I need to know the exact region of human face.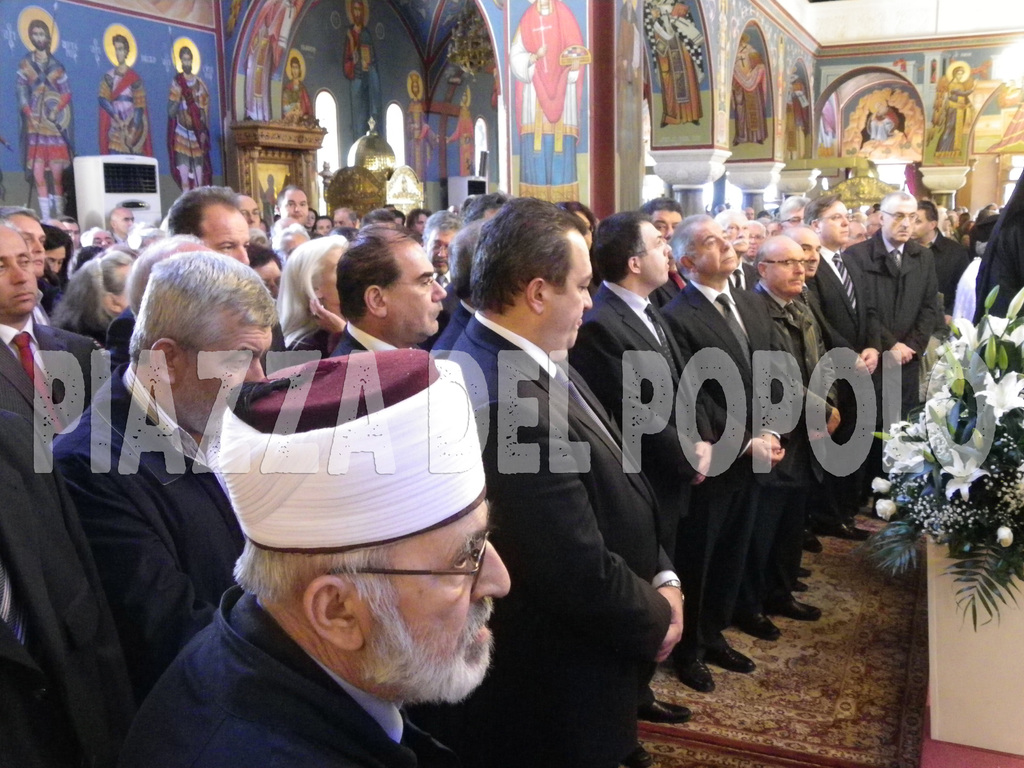
Region: {"left": 796, "top": 228, "right": 819, "bottom": 271}.
